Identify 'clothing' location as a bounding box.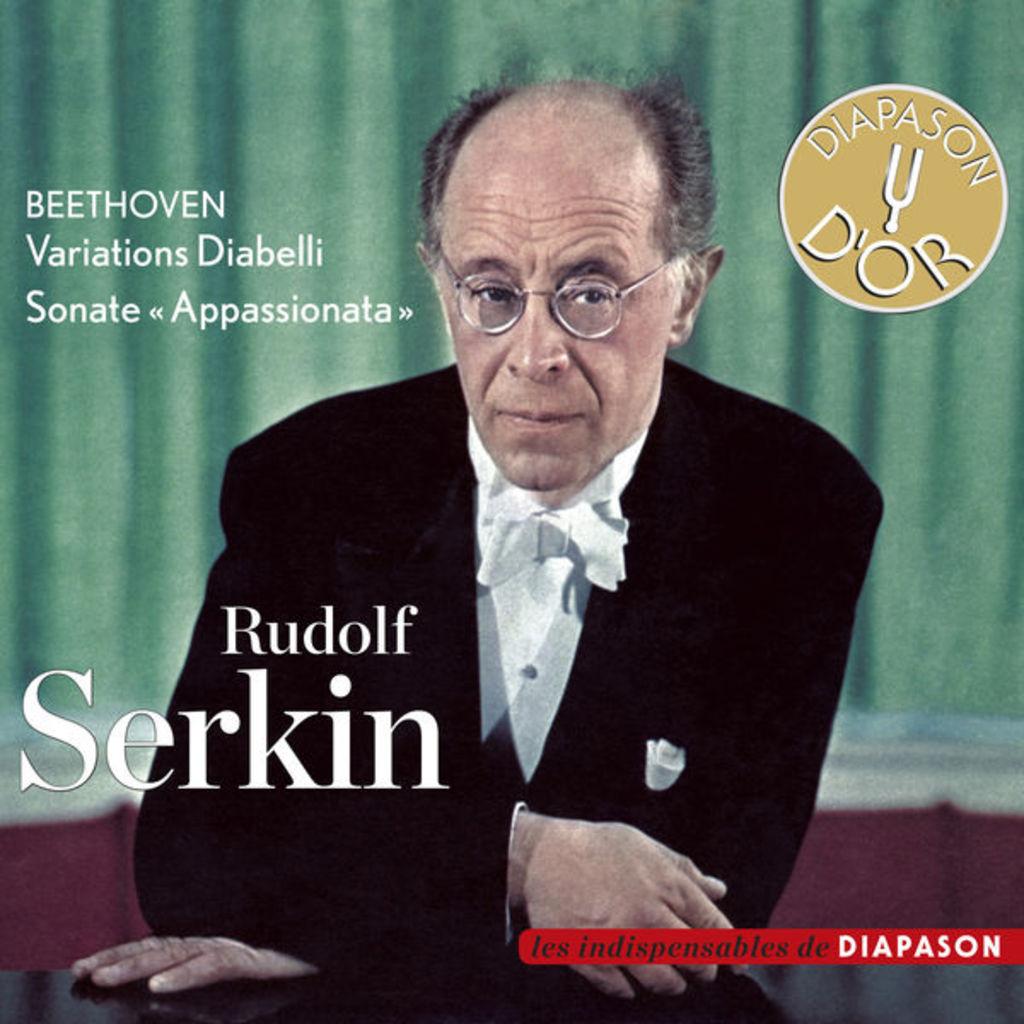
<box>162,324,872,940</box>.
